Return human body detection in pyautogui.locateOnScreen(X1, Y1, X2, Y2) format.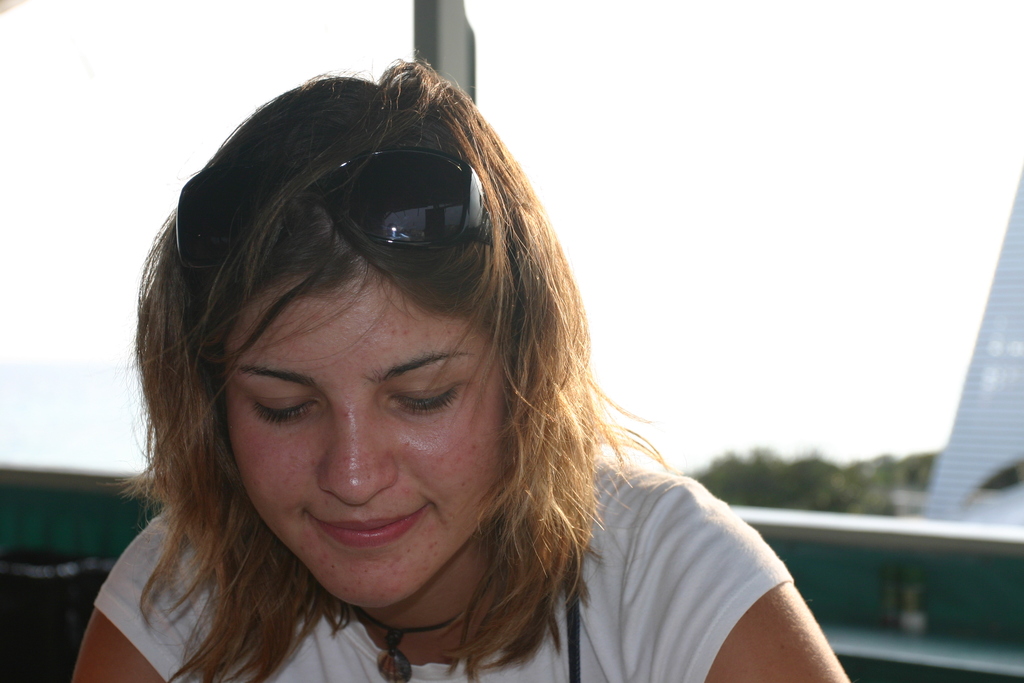
pyautogui.locateOnScreen(72, 53, 851, 682).
